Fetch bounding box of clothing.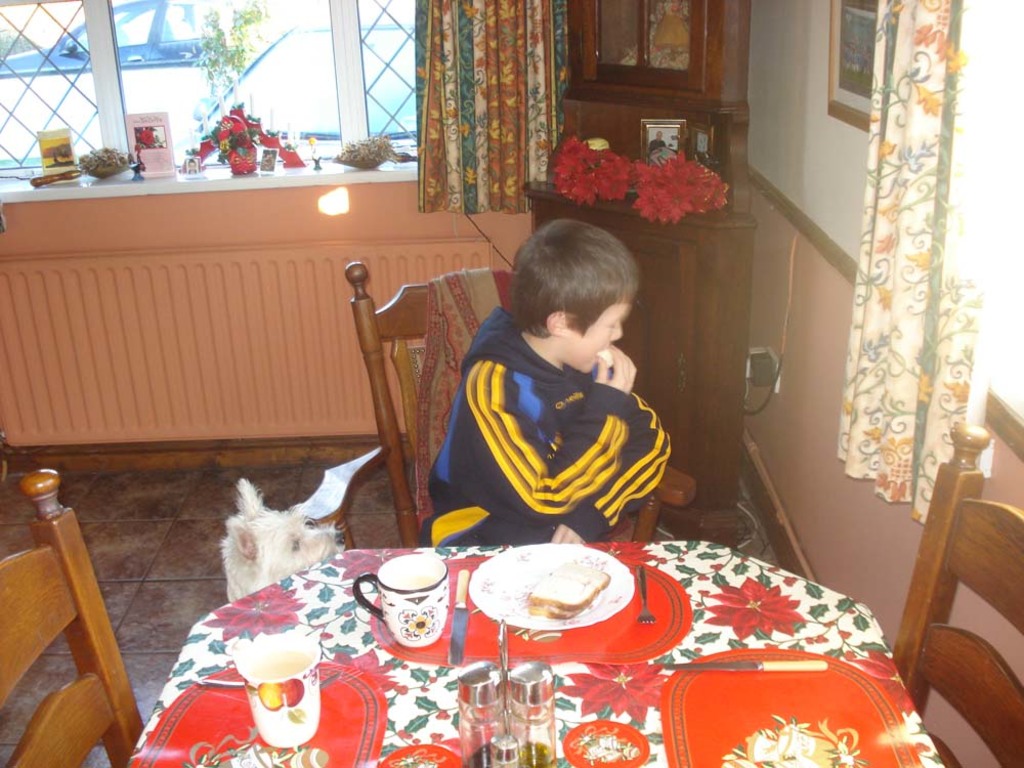
Bbox: 428,313,677,544.
